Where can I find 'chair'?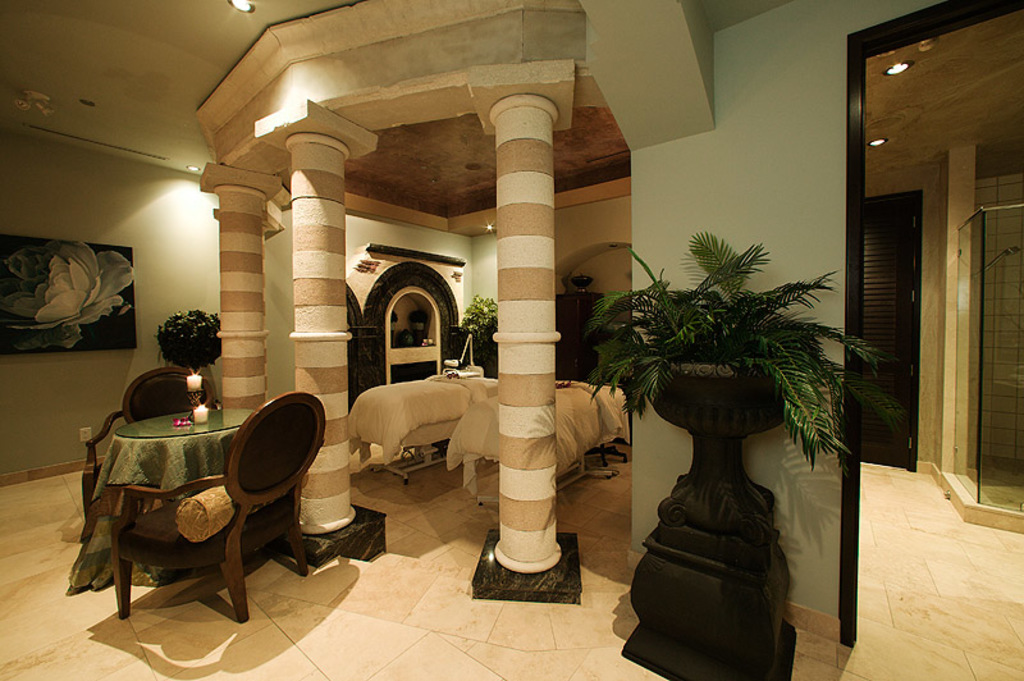
You can find it at bbox(77, 366, 215, 539).
